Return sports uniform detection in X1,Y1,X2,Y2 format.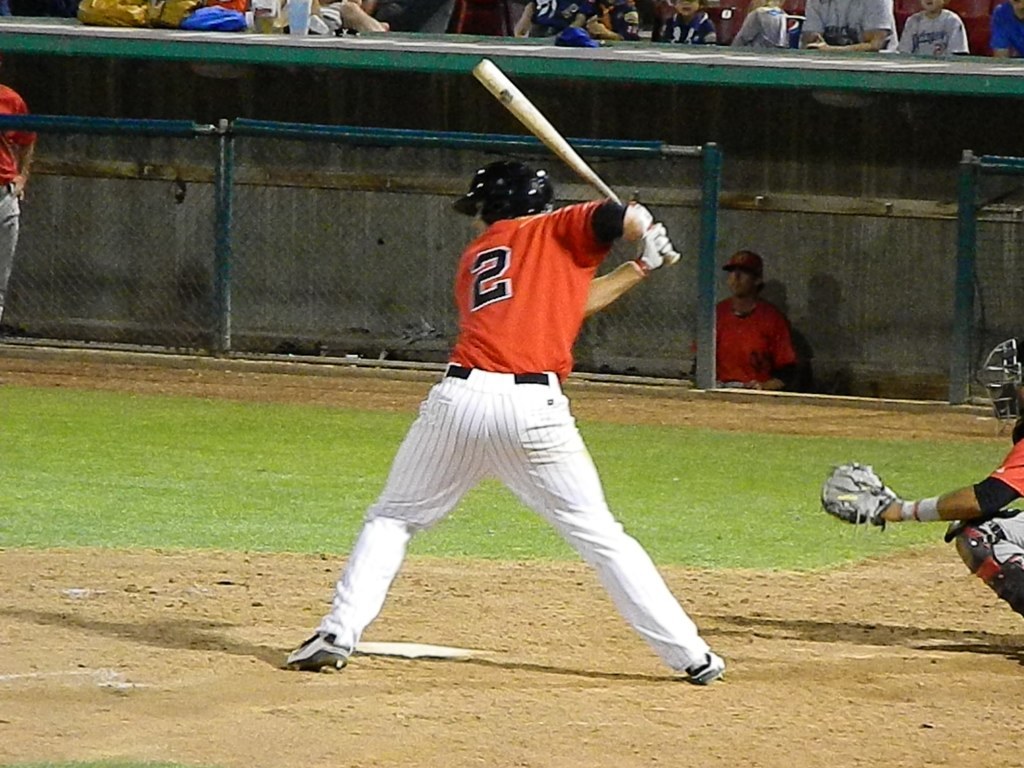
951,436,1023,623.
